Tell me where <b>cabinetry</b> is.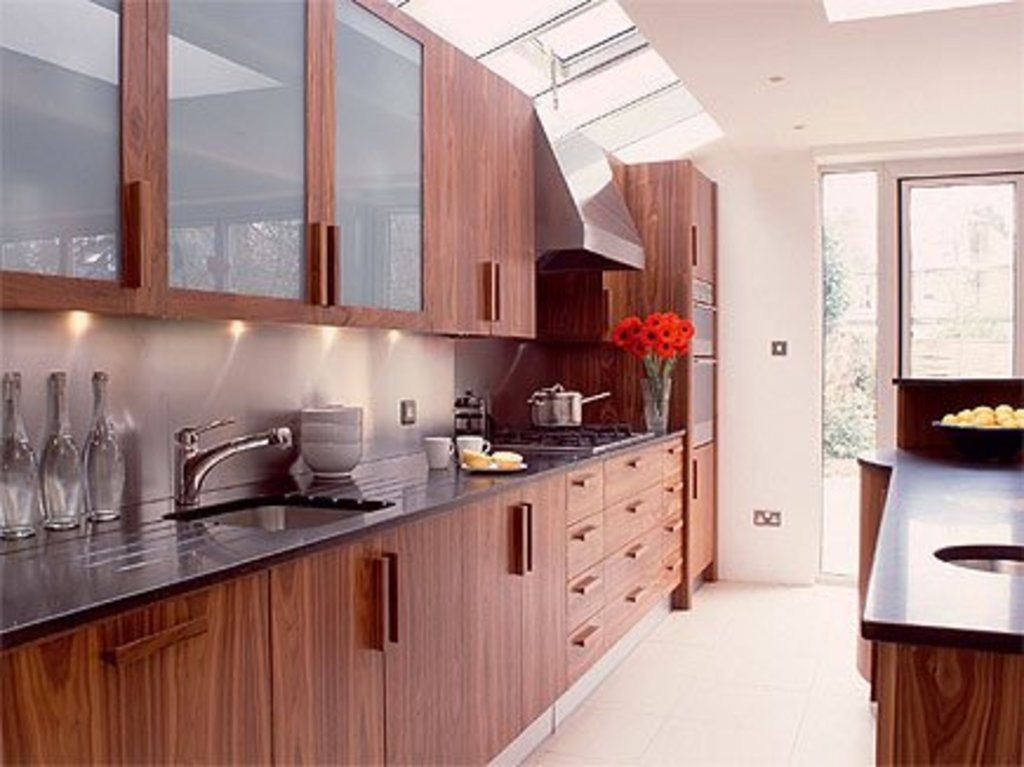
<b>cabinetry</b> is at <bbox>0, 414, 690, 765</bbox>.
